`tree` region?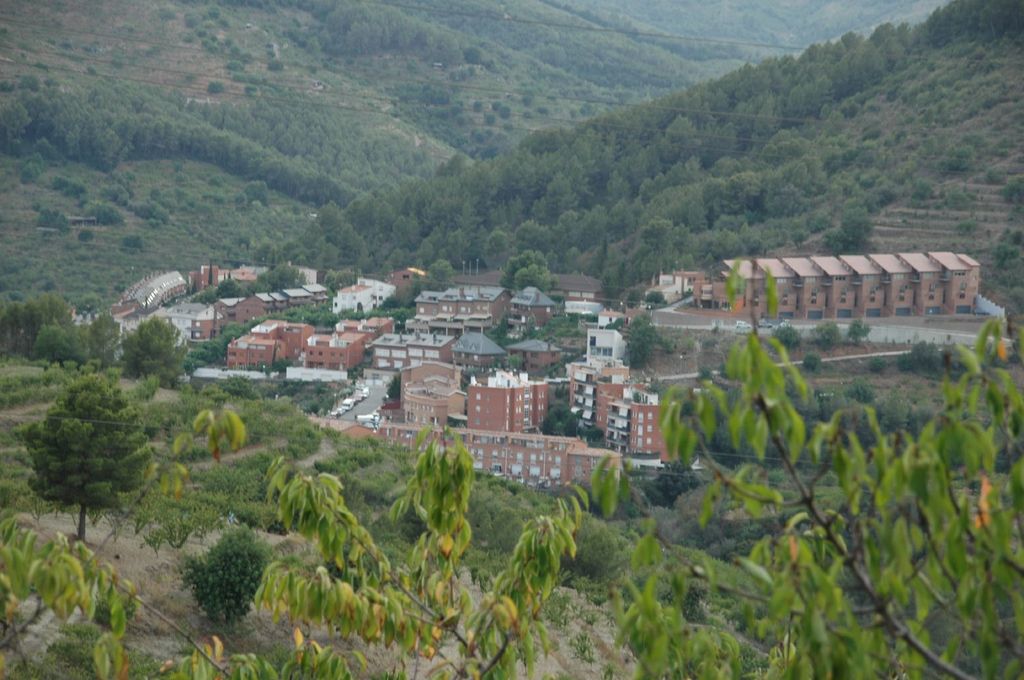
bbox=(23, 368, 150, 541)
